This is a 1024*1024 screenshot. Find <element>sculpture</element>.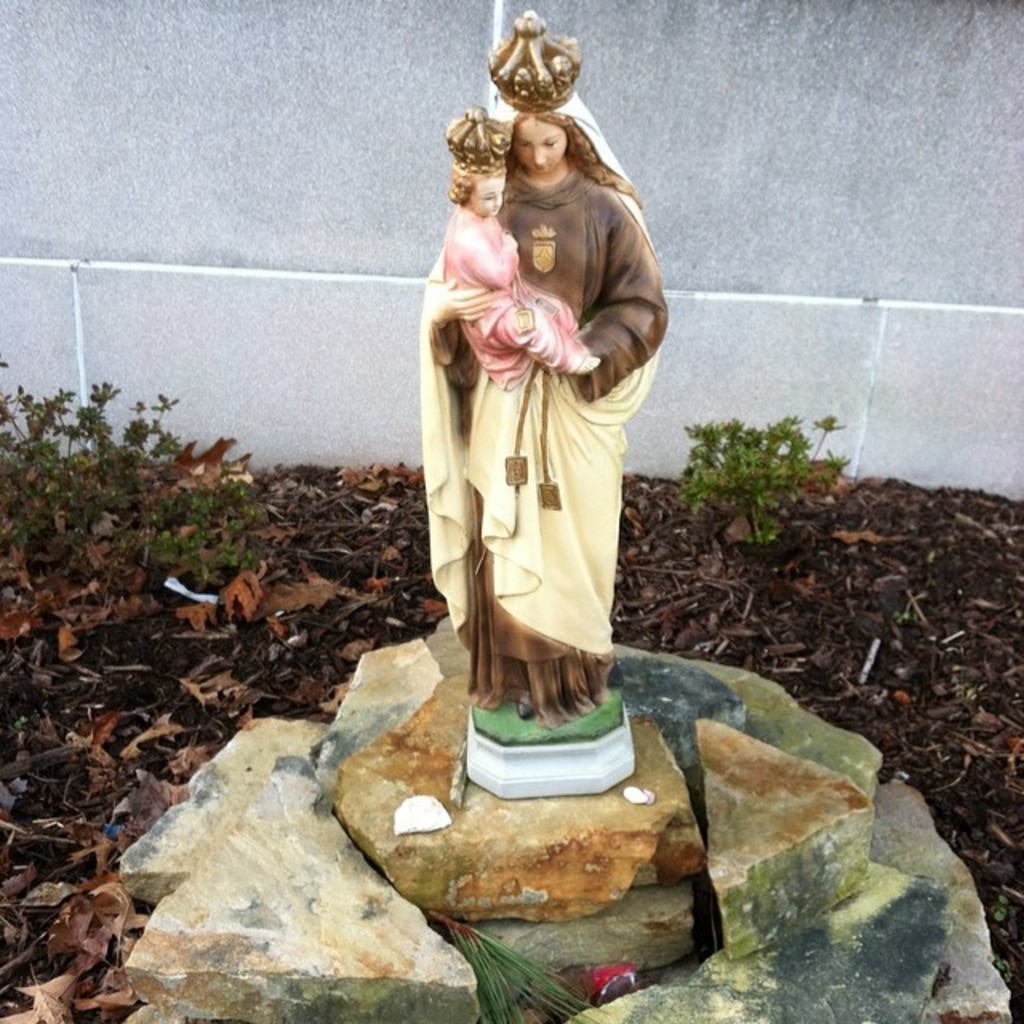
Bounding box: Rect(414, 80, 597, 387).
